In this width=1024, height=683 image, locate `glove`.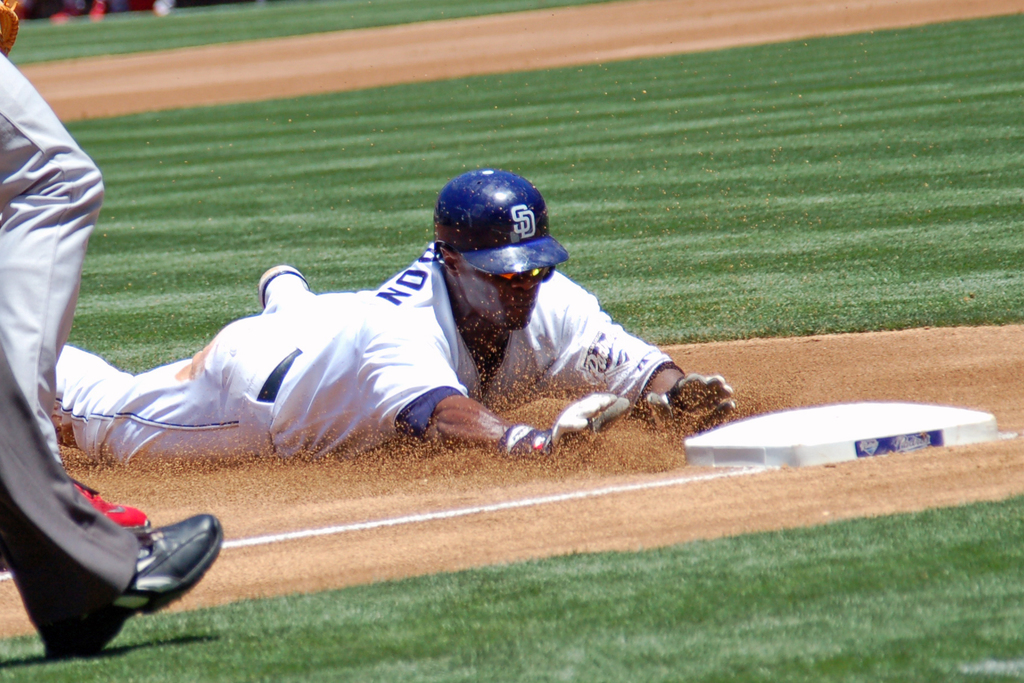
Bounding box: box=[643, 370, 736, 440].
